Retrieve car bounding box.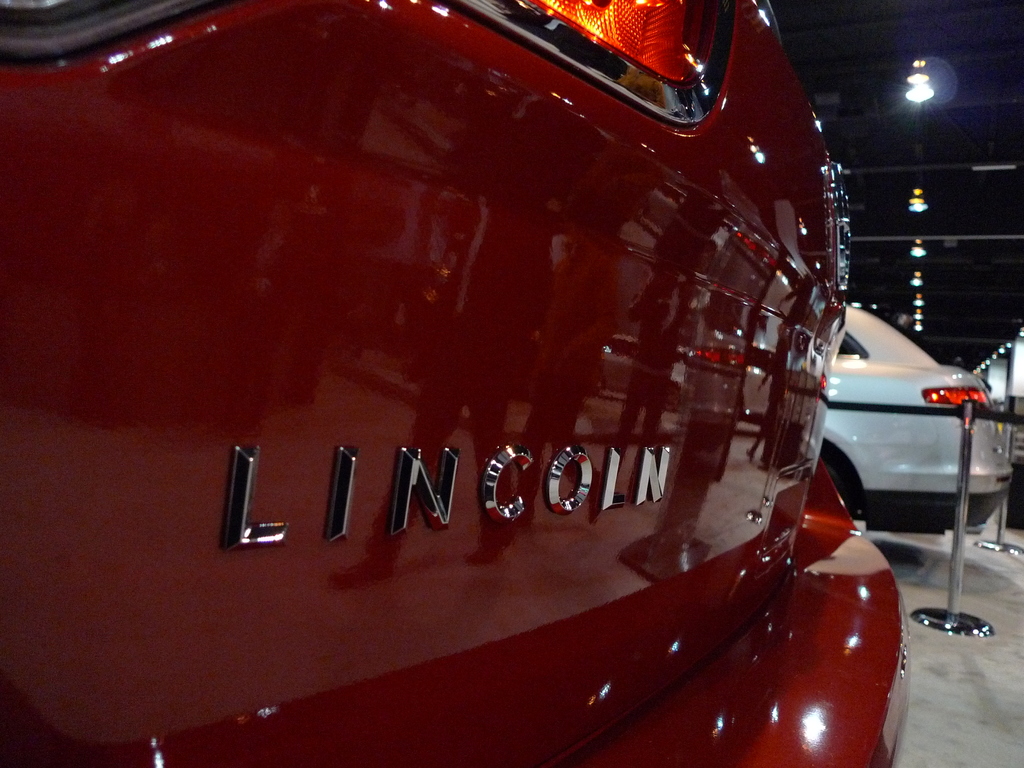
Bounding box: BBox(62, 19, 904, 765).
